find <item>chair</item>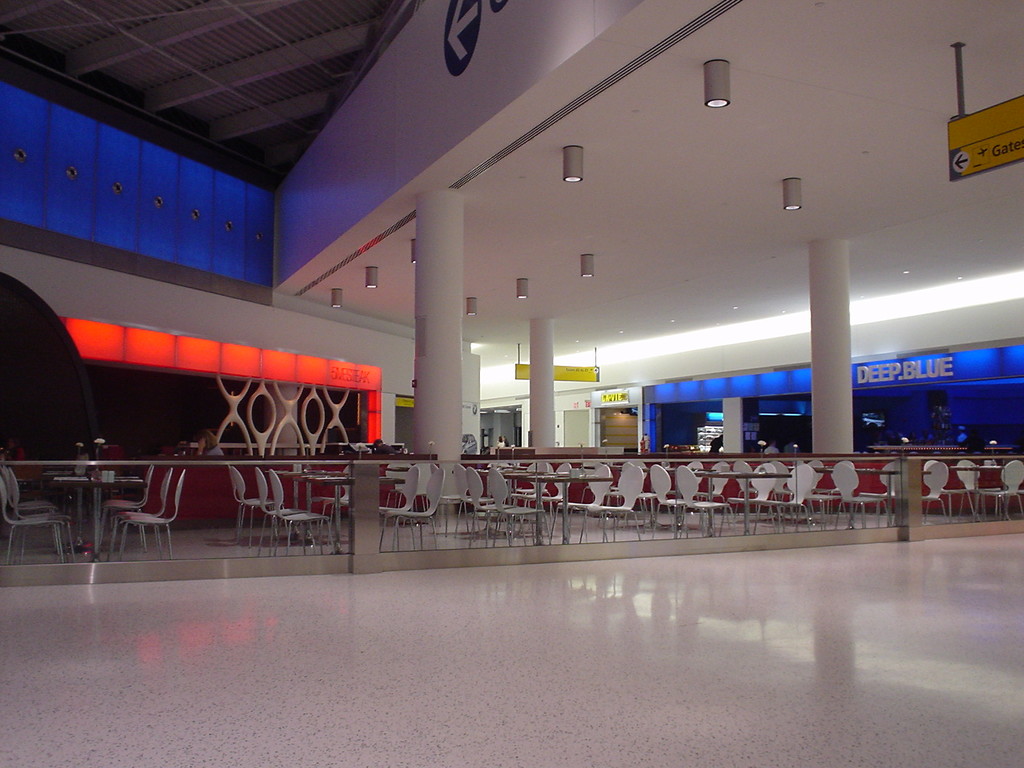
select_region(881, 463, 895, 531)
